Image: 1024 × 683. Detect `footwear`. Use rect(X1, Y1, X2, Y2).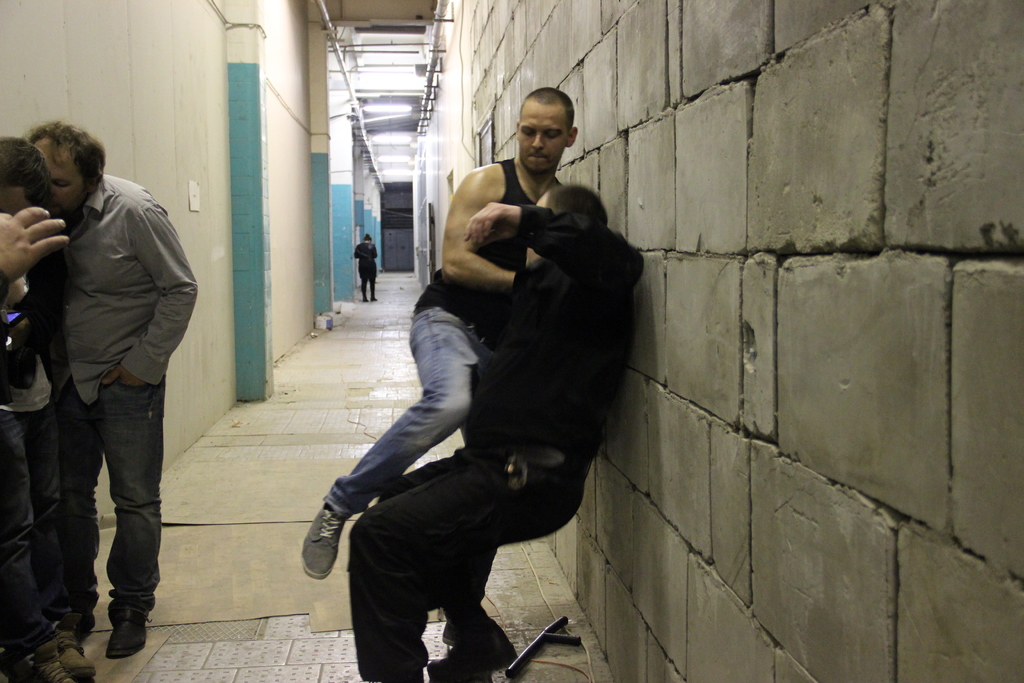
rect(54, 625, 98, 678).
